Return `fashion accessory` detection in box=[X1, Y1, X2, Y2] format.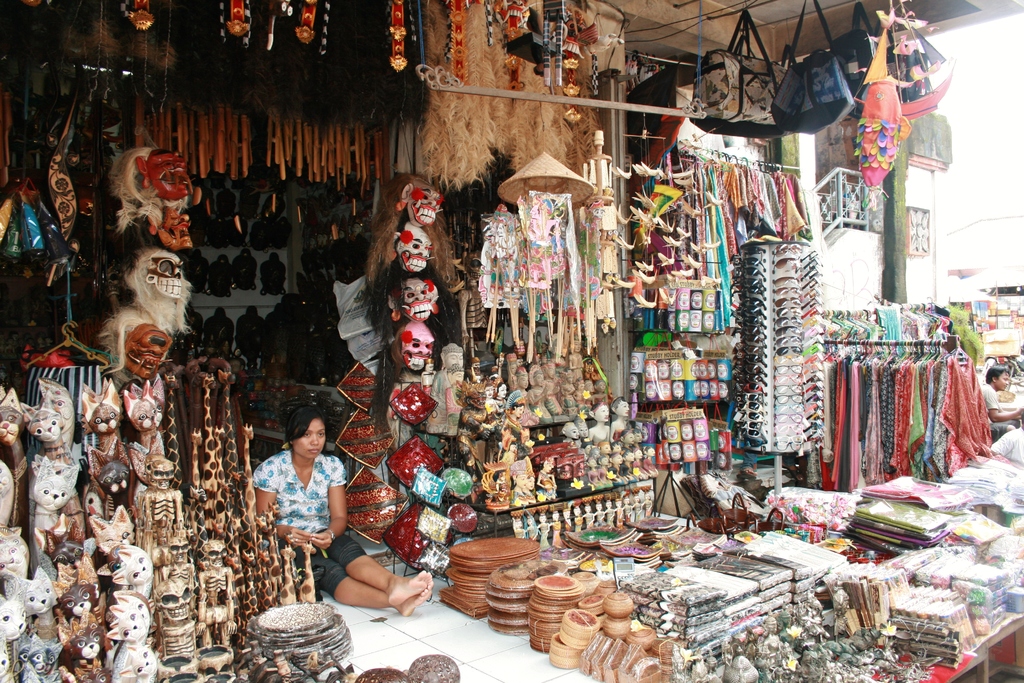
box=[883, 0, 953, 124].
